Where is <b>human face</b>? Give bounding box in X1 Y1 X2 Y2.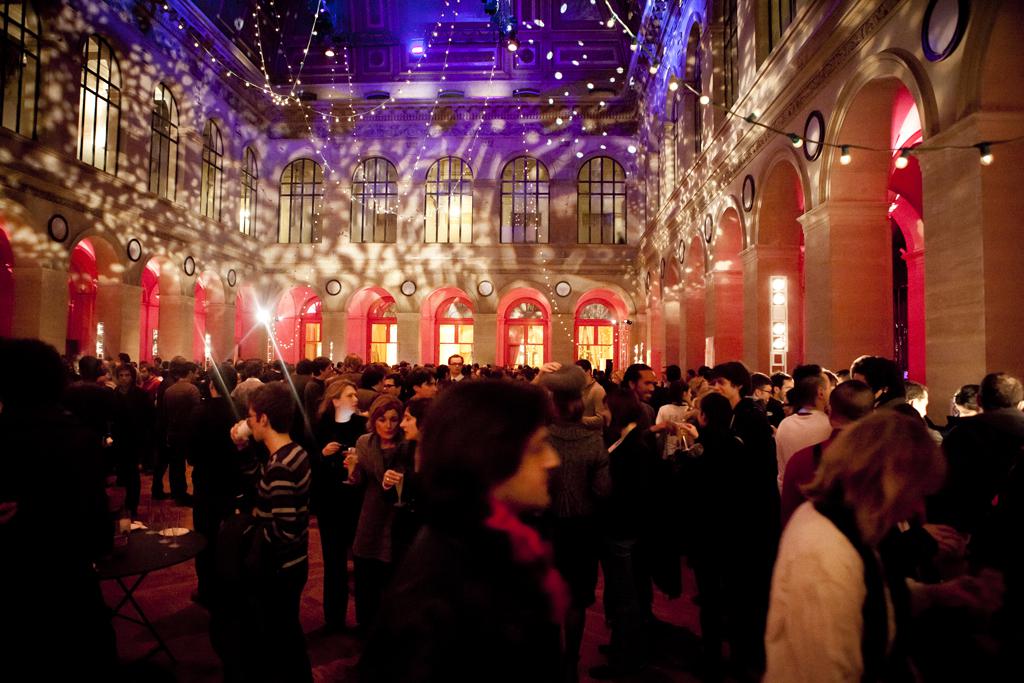
397 415 417 442.
